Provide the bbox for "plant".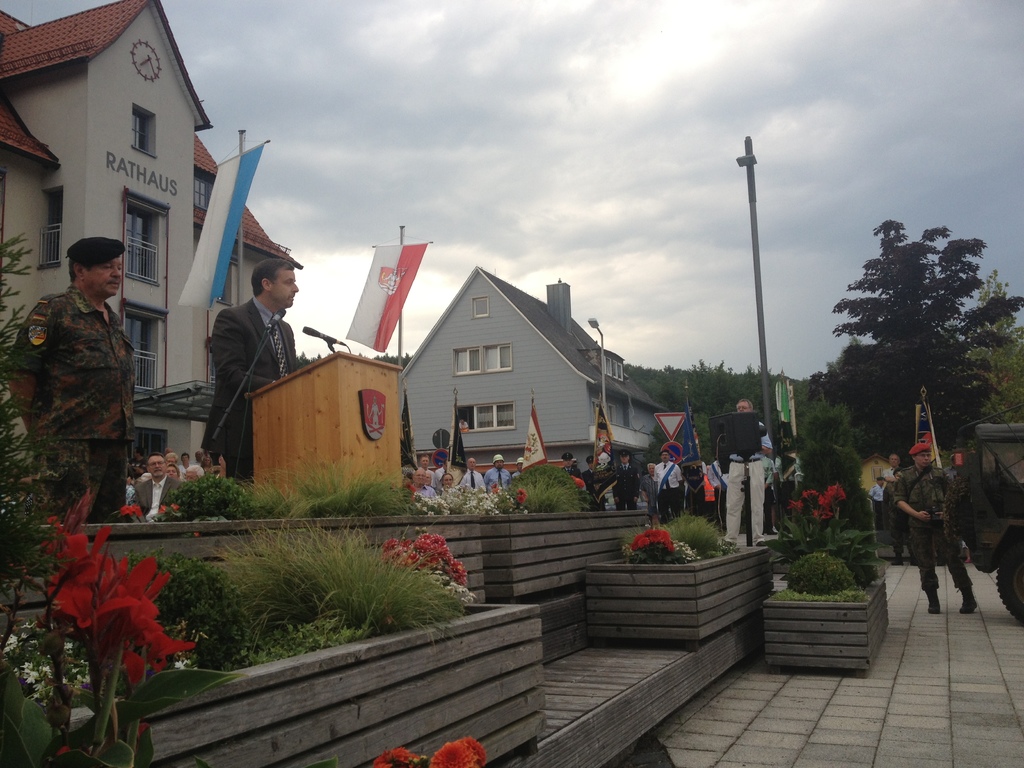
bbox=(1, 585, 227, 713).
